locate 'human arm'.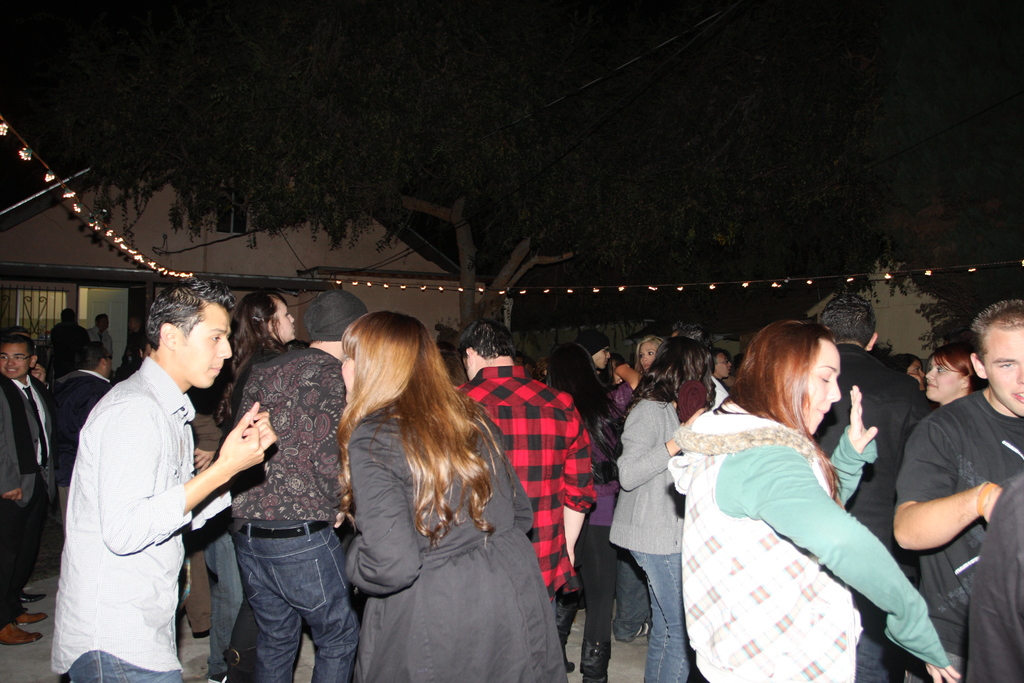
Bounding box: select_region(611, 362, 649, 409).
